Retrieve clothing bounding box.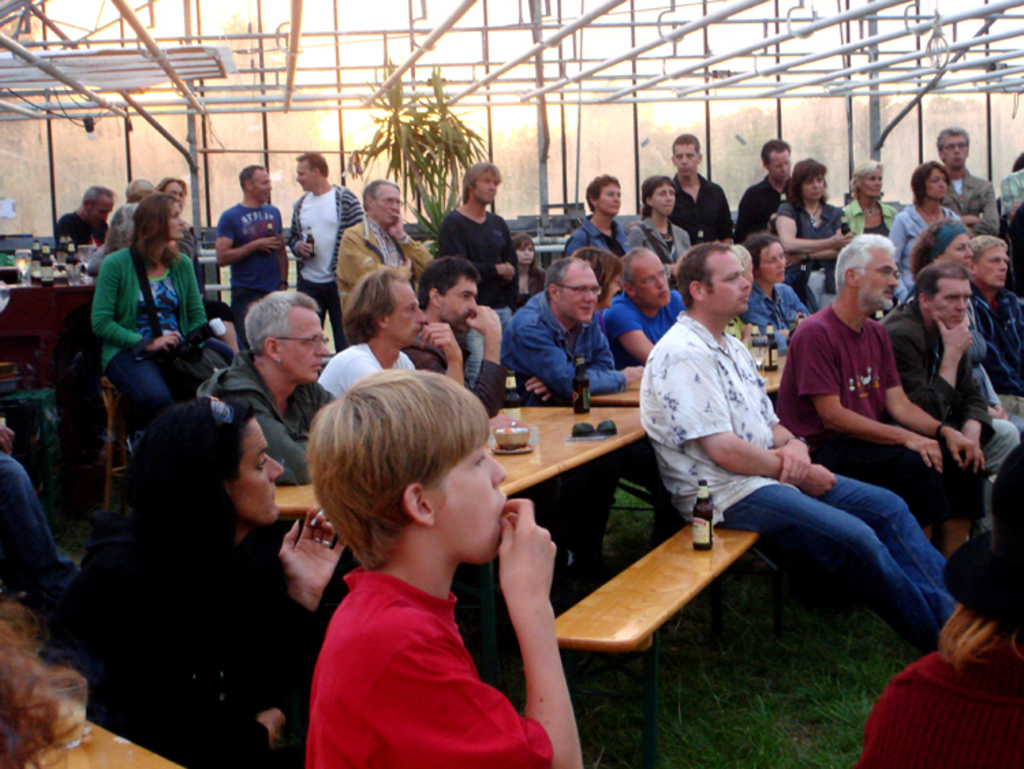
Bounding box: bbox=(53, 492, 299, 766).
